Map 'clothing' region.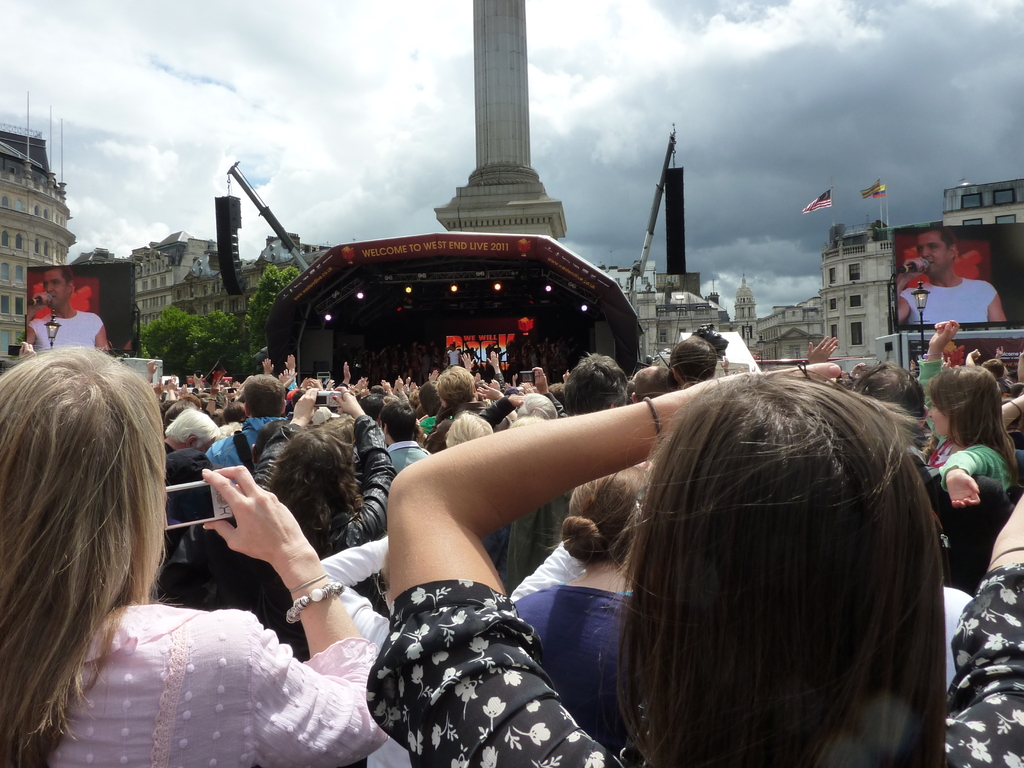
Mapped to (left=445, top=346, right=461, bottom=365).
